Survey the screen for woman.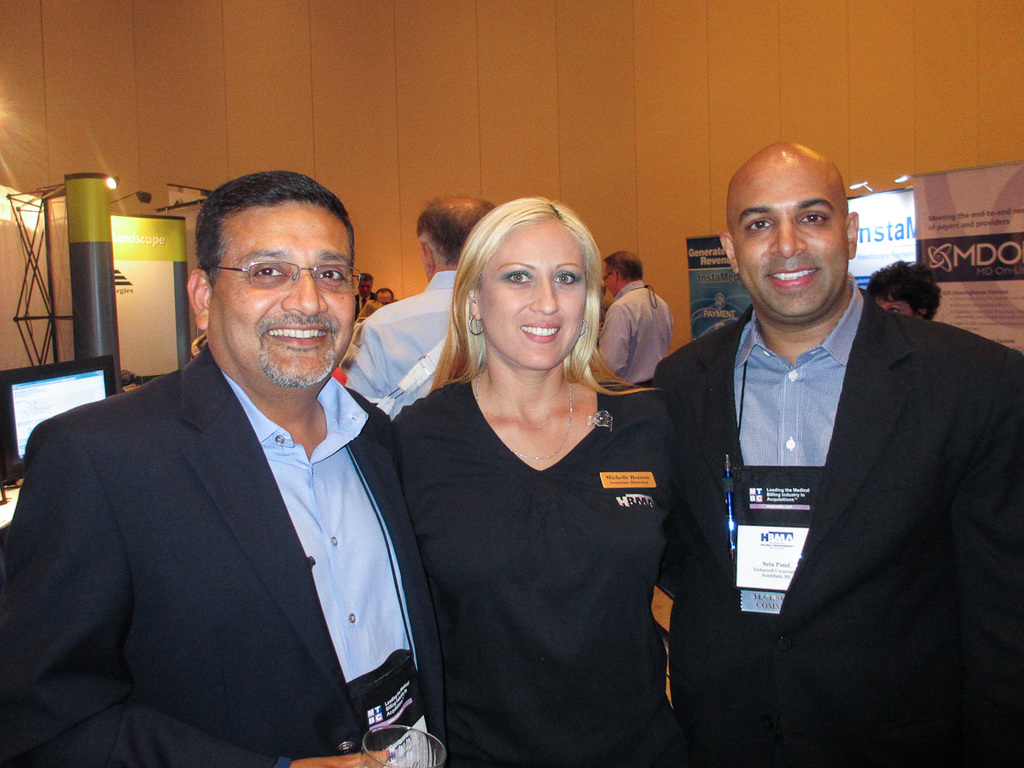
Survey found: box=[366, 189, 679, 756].
